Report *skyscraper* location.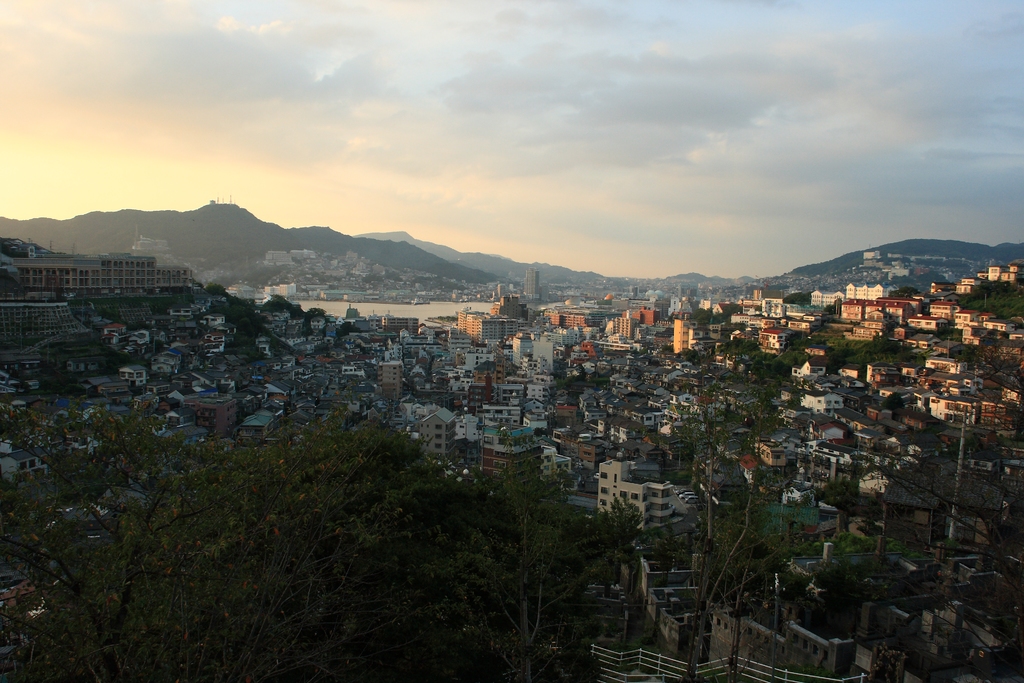
Report: <box>593,458,679,543</box>.
